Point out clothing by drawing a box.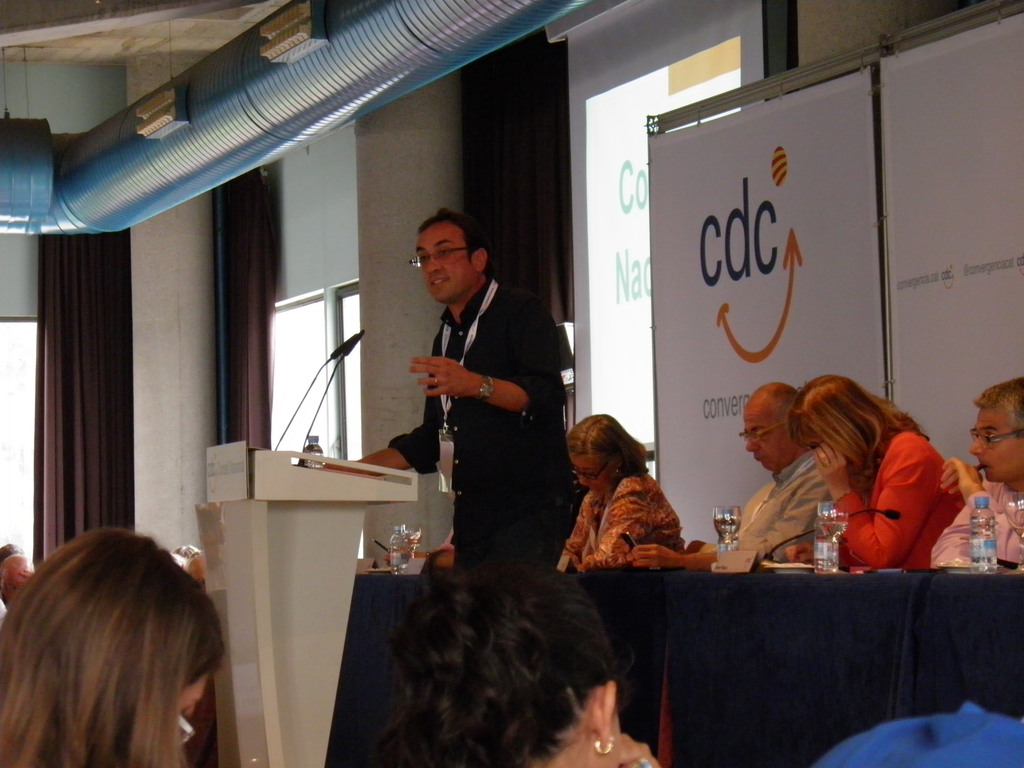
<region>365, 275, 572, 569</region>.
